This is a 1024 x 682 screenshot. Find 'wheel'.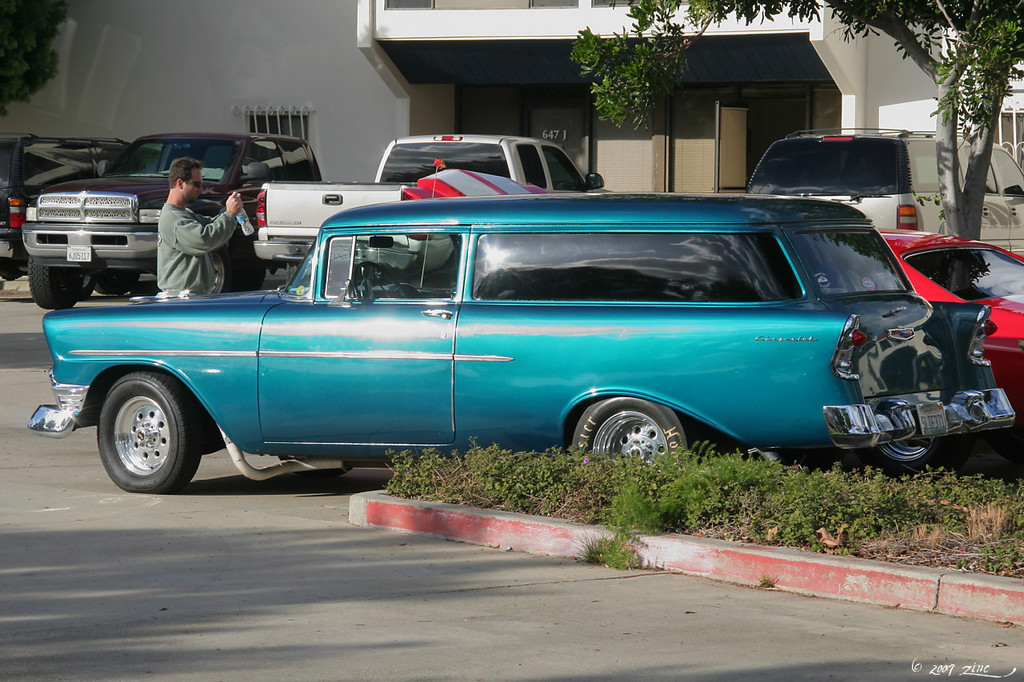
Bounding box: box(352, 258, 406, 297).
